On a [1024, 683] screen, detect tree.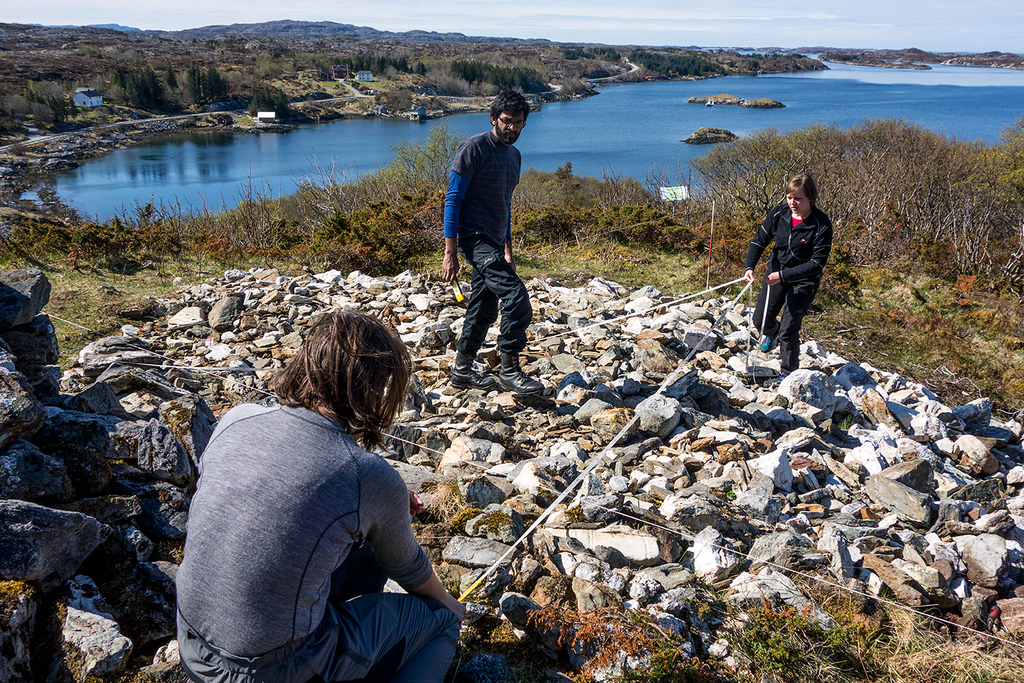
687, 127, 842, 216.
